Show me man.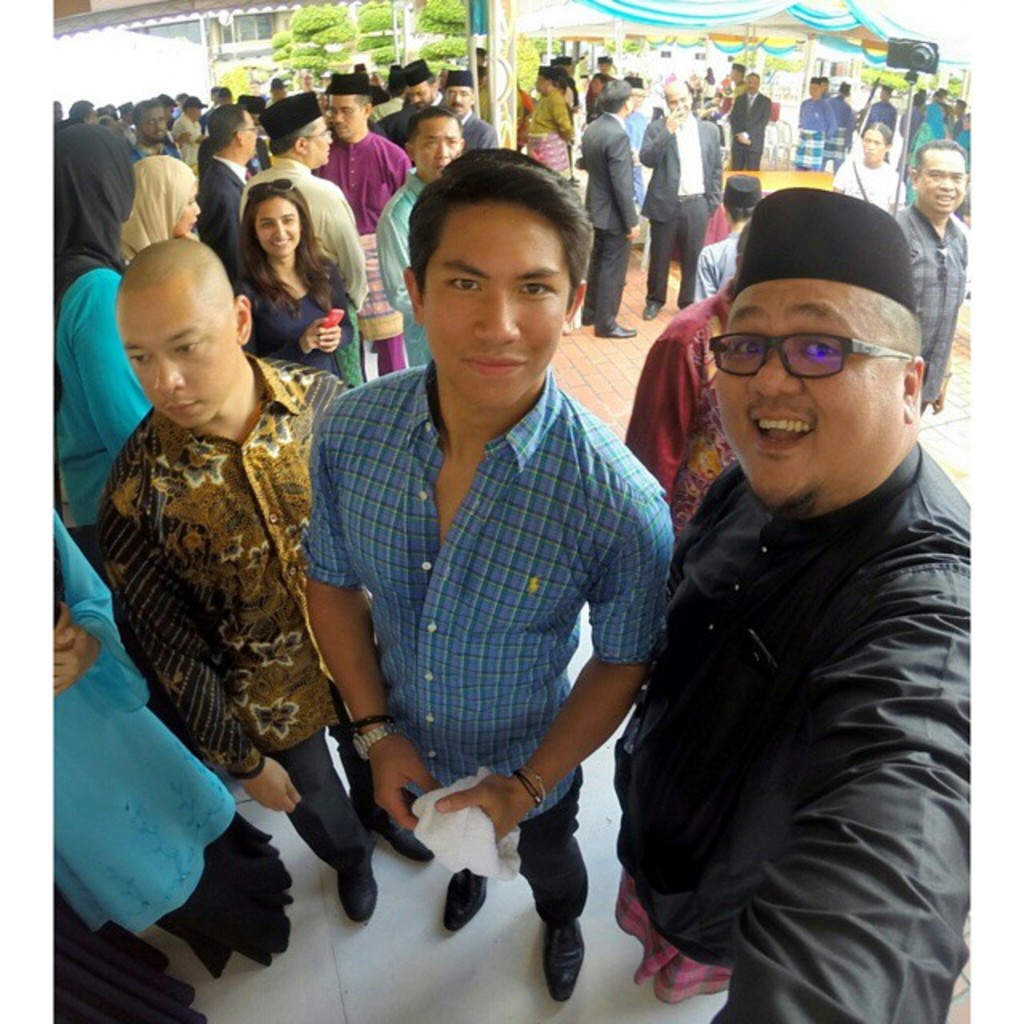
man is here: locate(194, 101, 259, 286).
